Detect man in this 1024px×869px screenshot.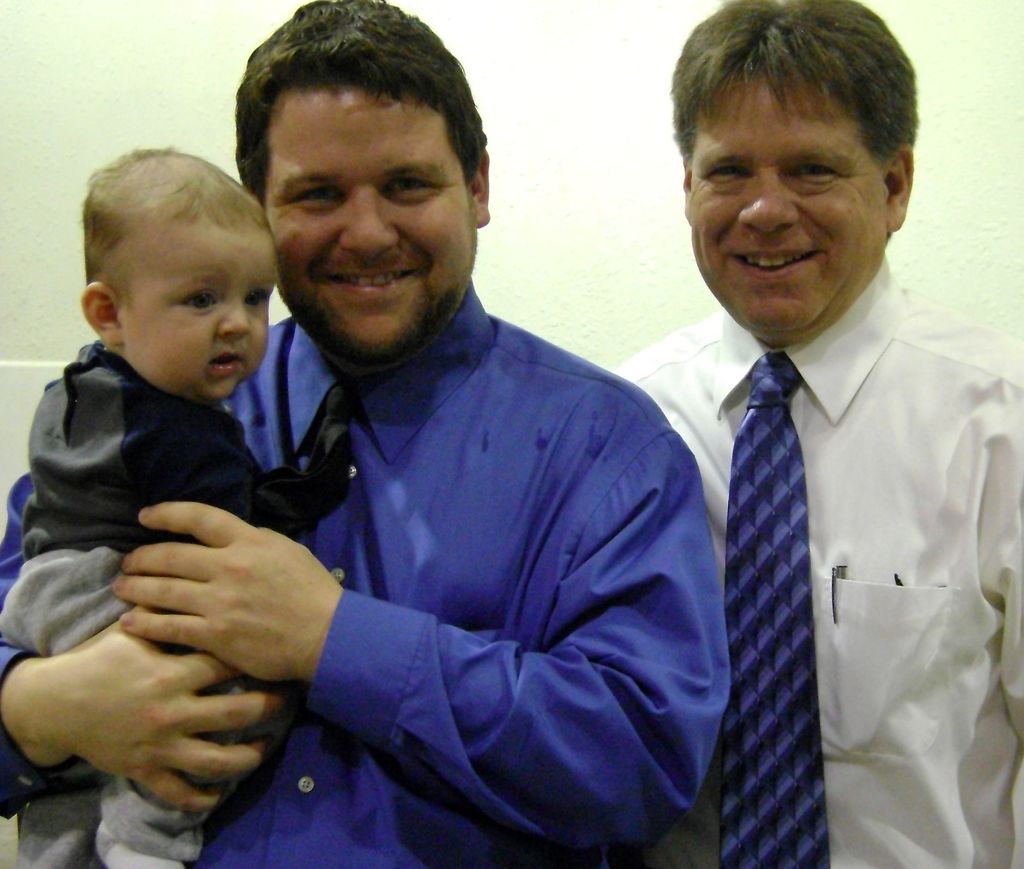
Detection: (x1=582, y1=0, x2=1023, y2=868).
